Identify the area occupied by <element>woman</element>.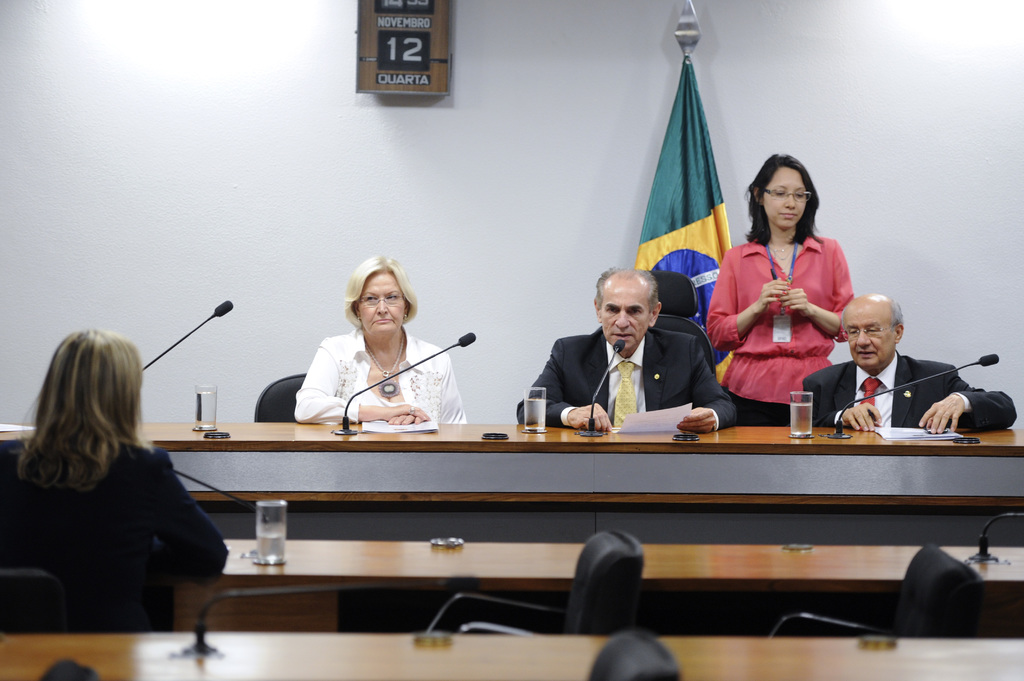
Area: [710,156,855,424].
